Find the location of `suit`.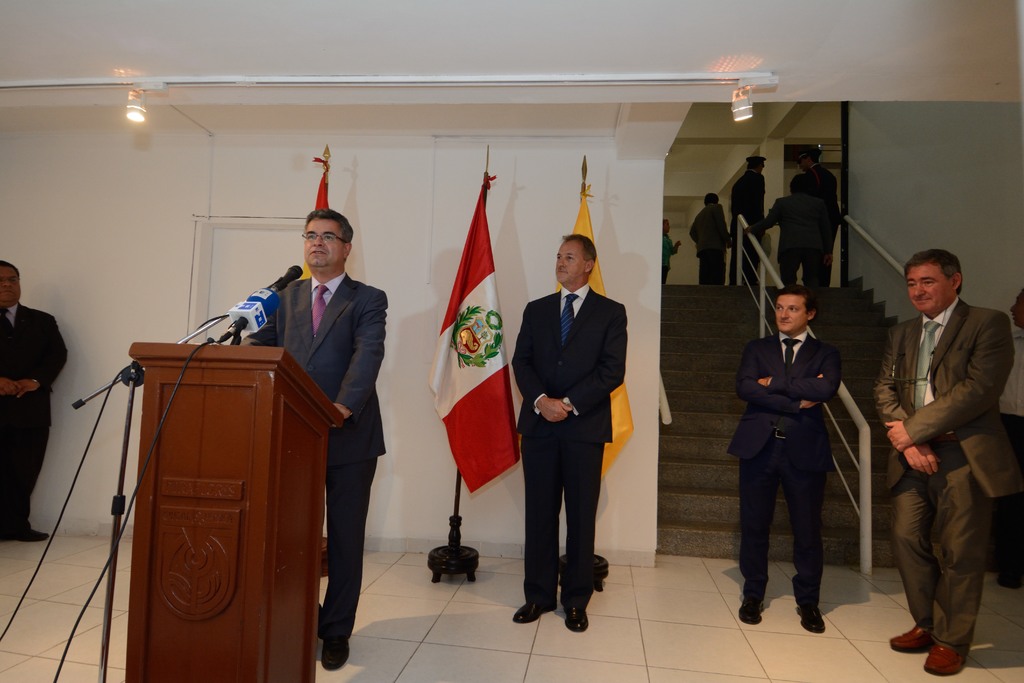
Location: bbox=[518, 231, 630, 623].
